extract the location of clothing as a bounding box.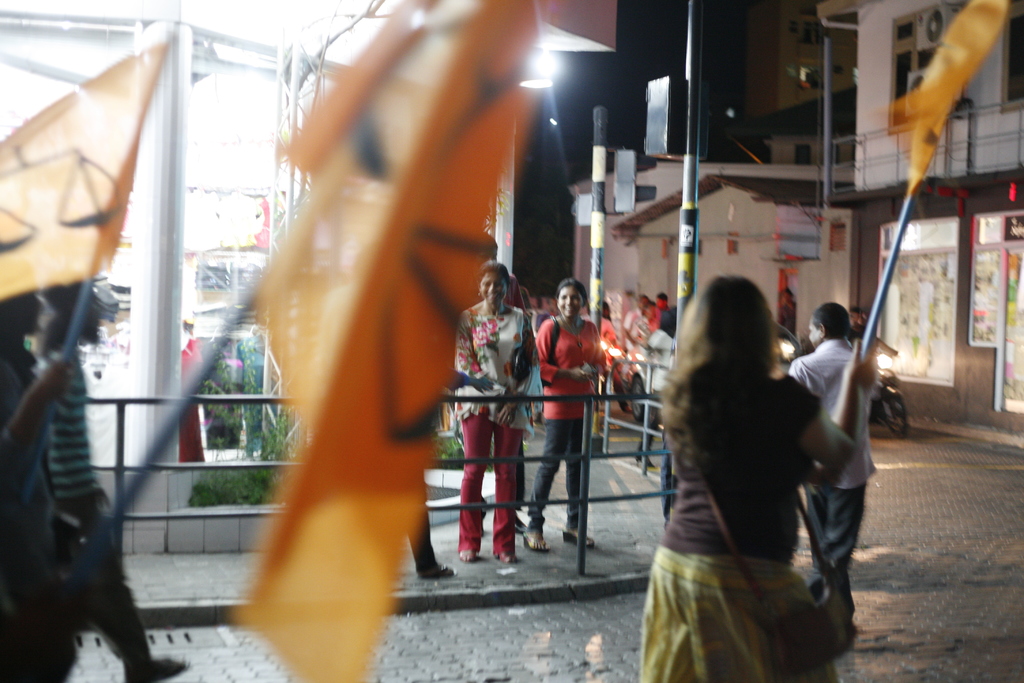
box(250, 195, 286, 252).
